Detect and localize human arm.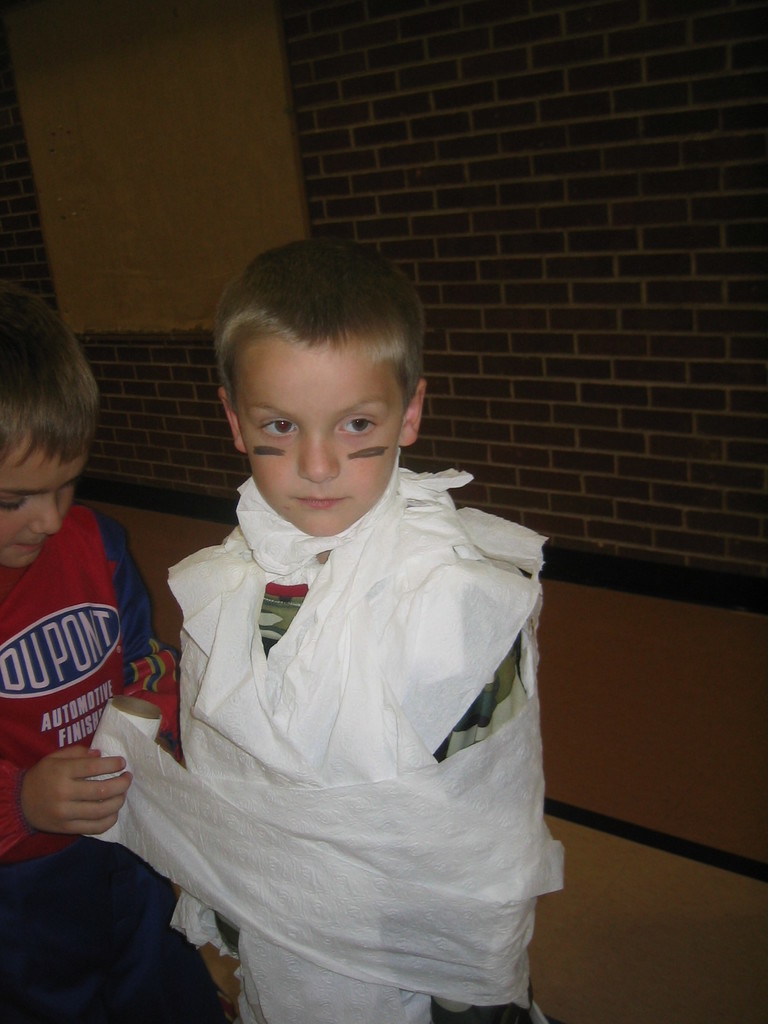
Localized at bbox(447, 666, 552, 988).
